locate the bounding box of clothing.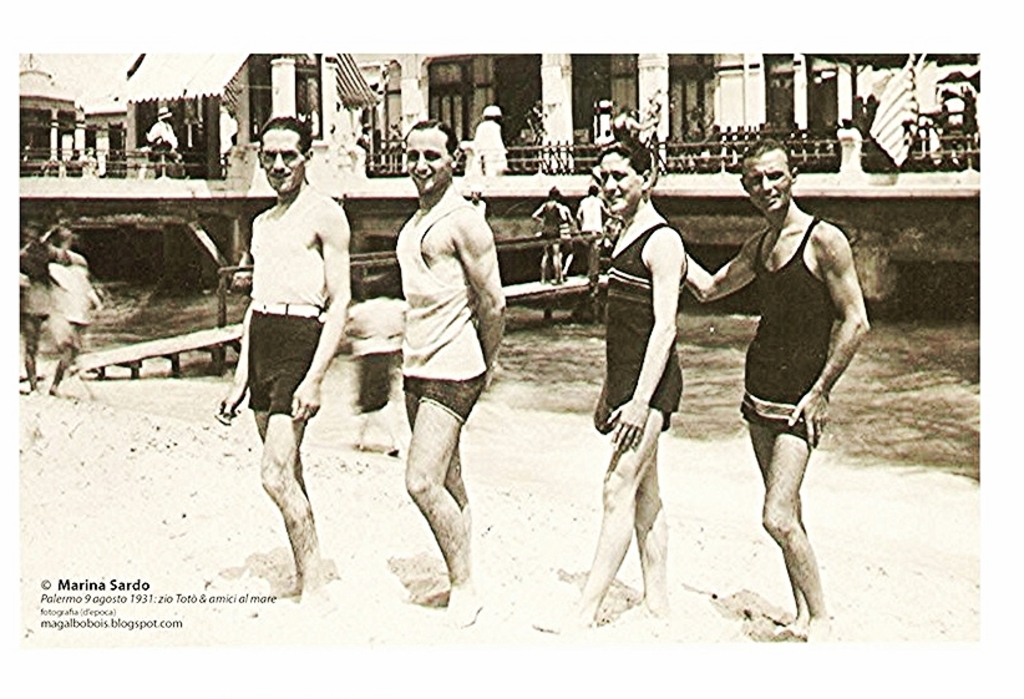
Bounding box: Rect(608, 228, 684, 432).
